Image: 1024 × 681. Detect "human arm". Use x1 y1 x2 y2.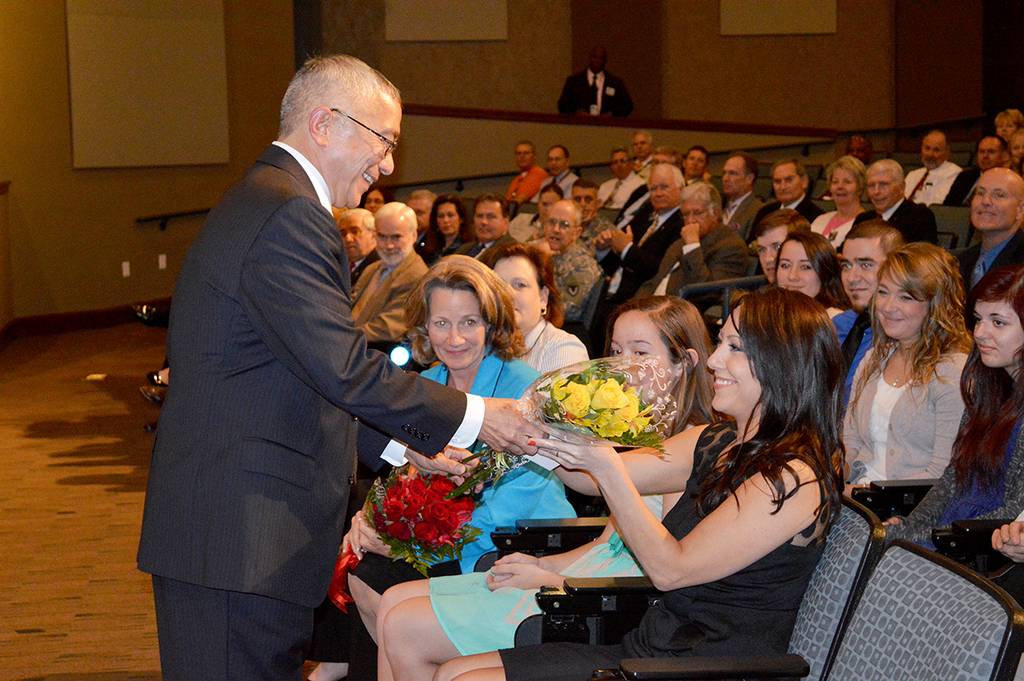
702 169 717 187.
